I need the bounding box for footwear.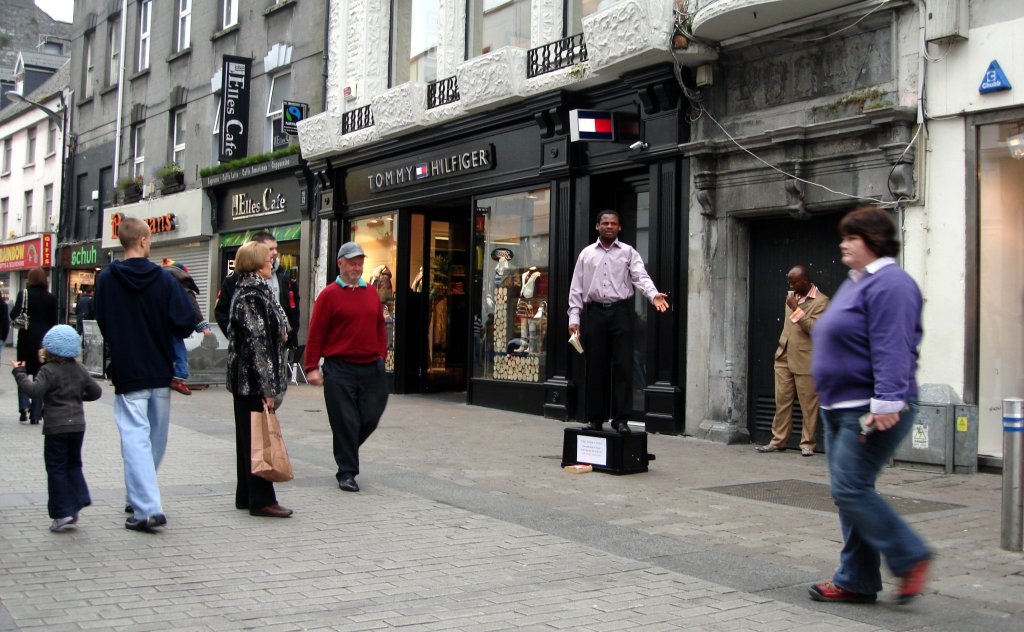
Here it is: Rect(610, 417, 624, 433).
